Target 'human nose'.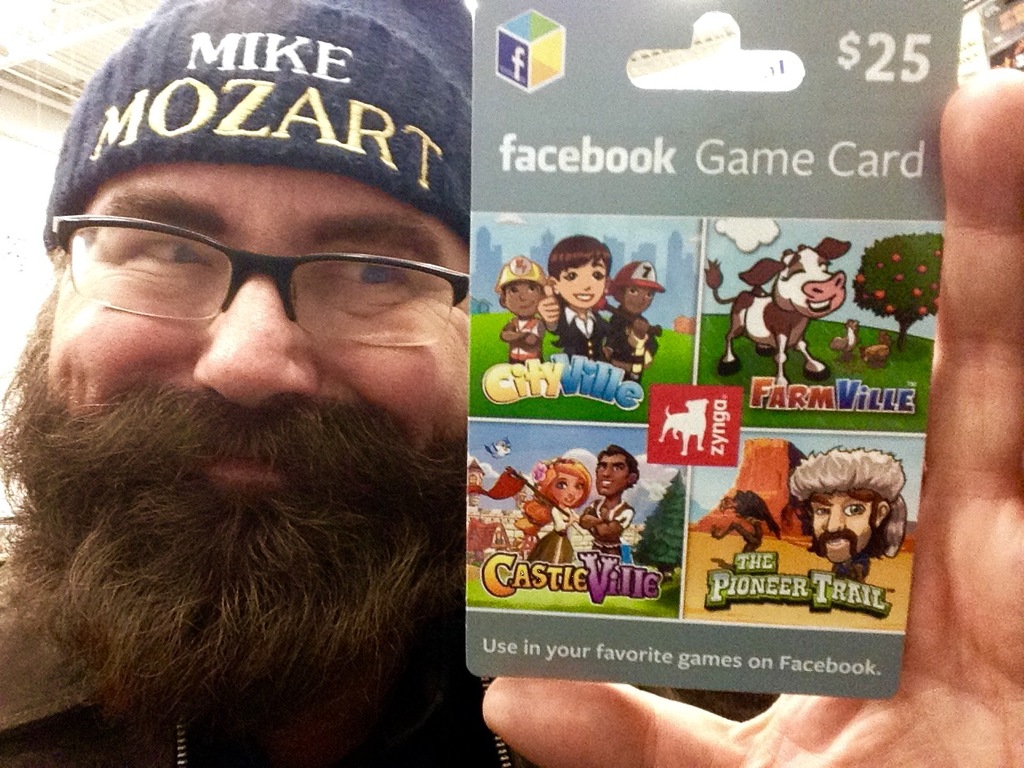
Target region: region(522, 294, 530, 300).
